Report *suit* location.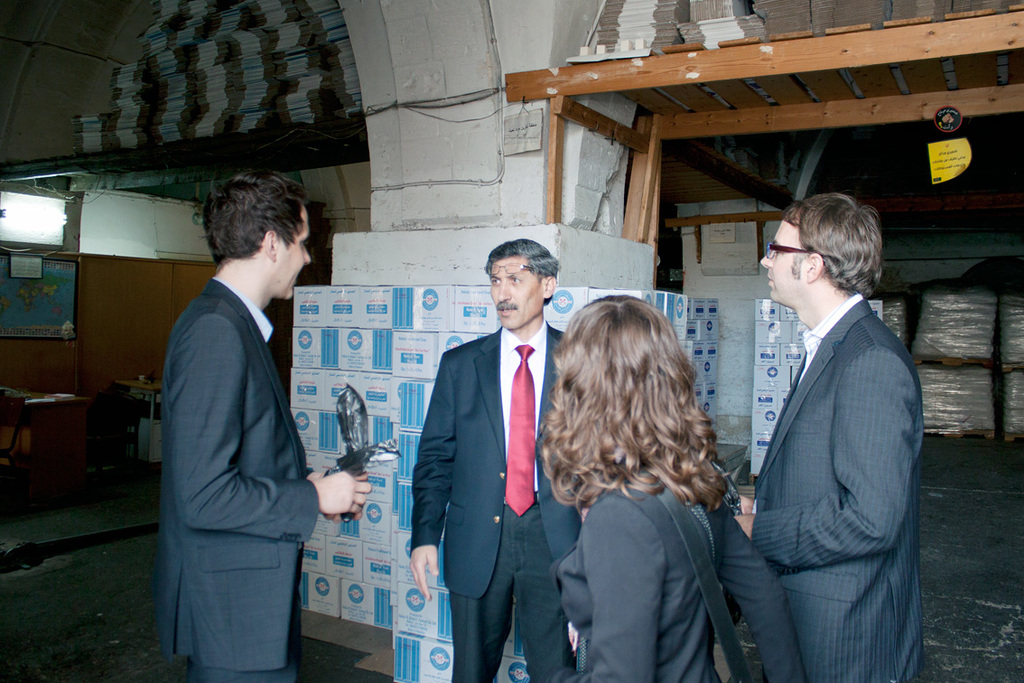
Report: box(550, 470, 794, 682).
